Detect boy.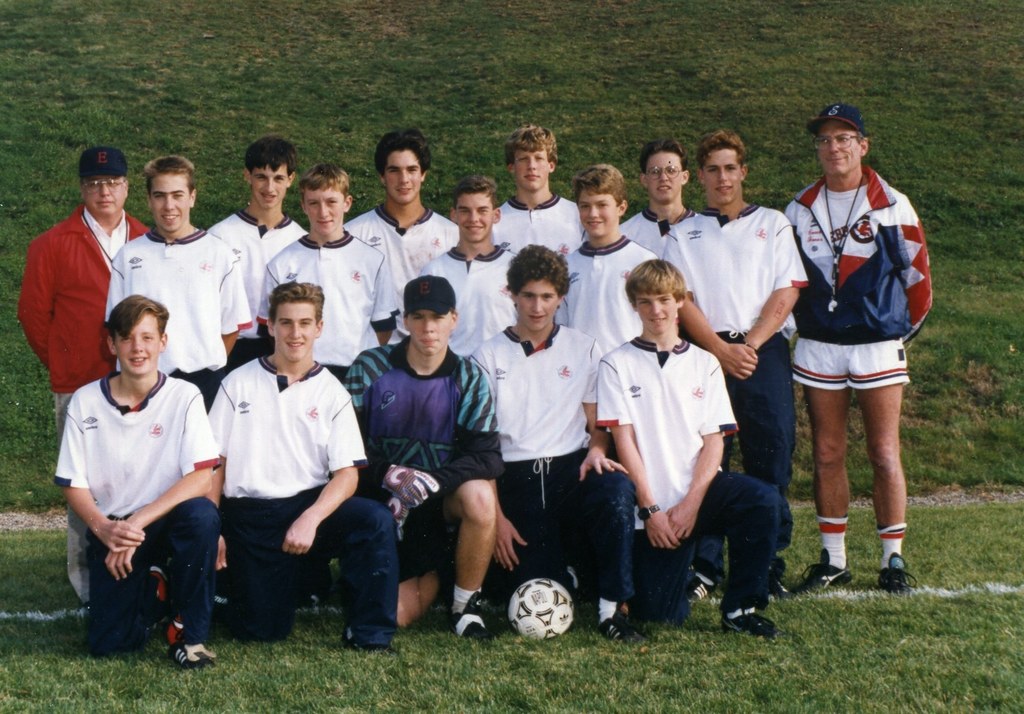
Detected at {"left": 467, "top": 239, "right": 634, "bottom": 642}.
